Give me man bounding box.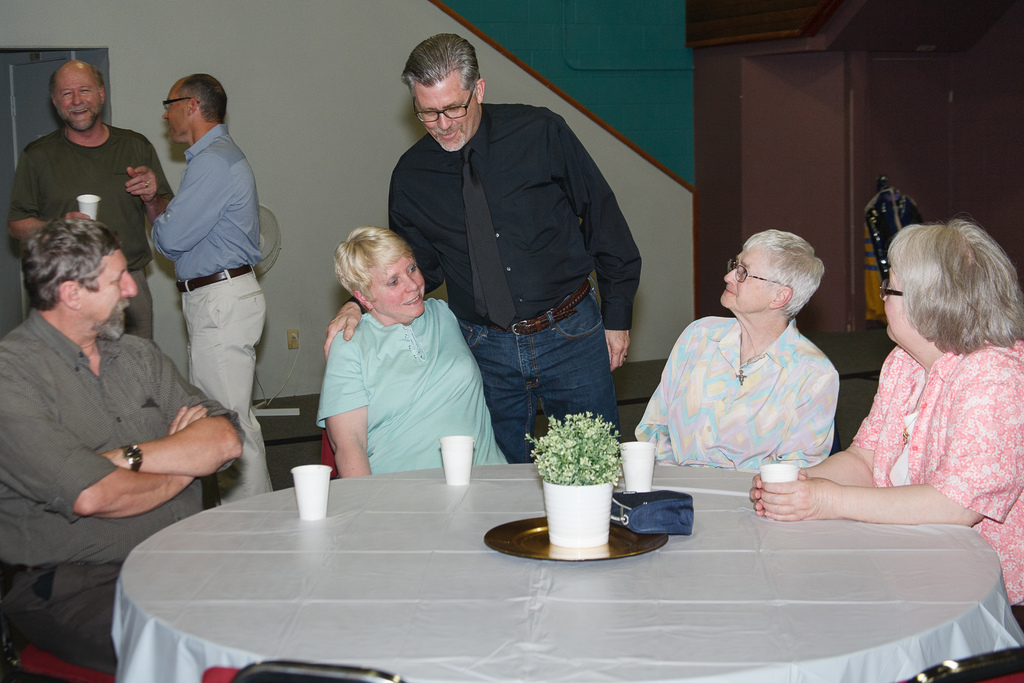
330,28,648,448.
